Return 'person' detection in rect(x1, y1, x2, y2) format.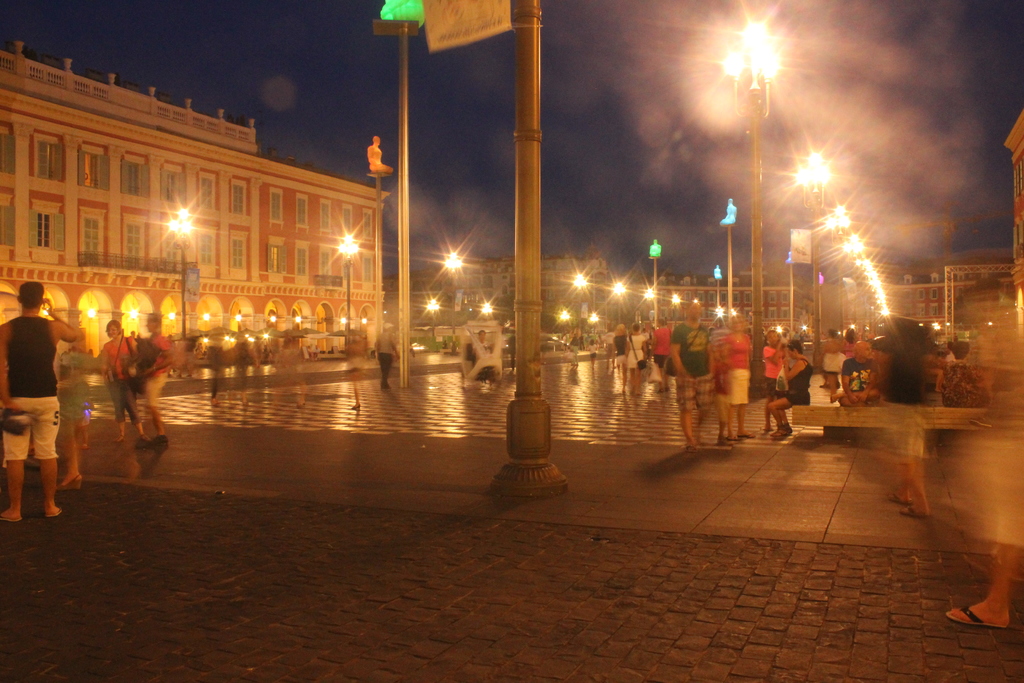
rect(0, 286, 77, 522).
